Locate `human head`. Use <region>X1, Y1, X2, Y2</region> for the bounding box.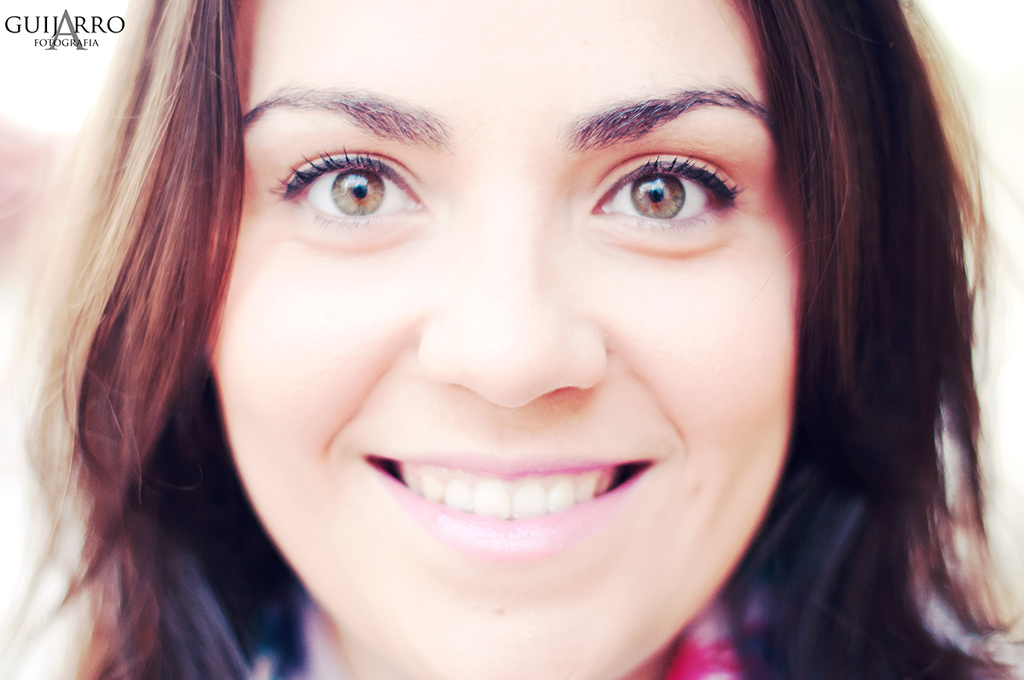
<region>190, 0, 981, 666</region>.
